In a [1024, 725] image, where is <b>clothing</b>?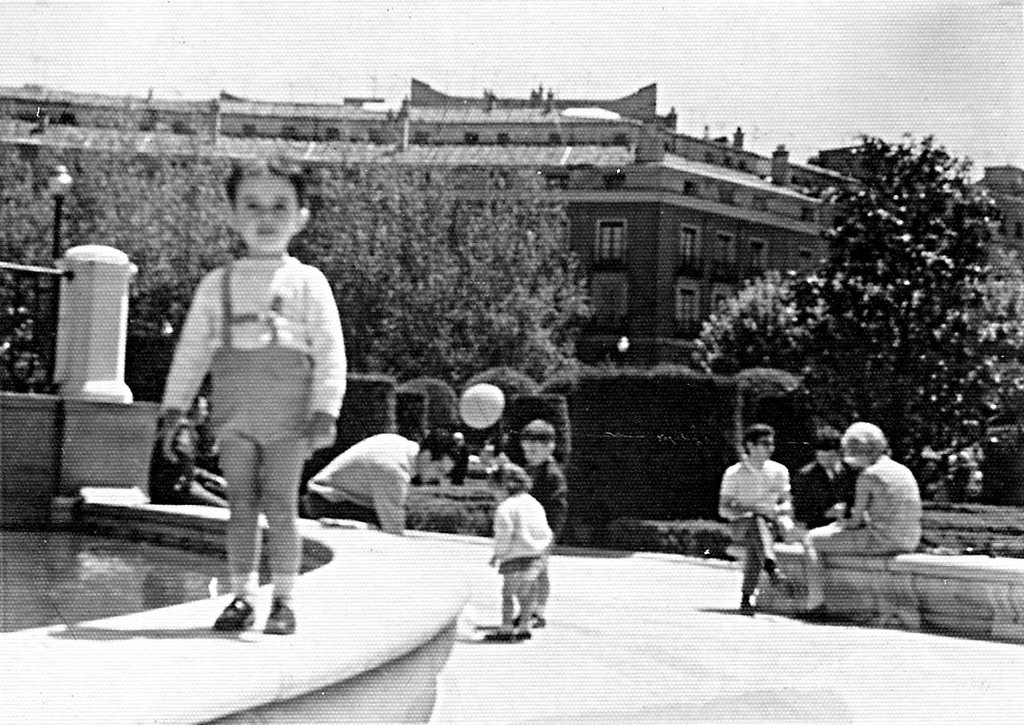
[158, 257, 347, 462].
